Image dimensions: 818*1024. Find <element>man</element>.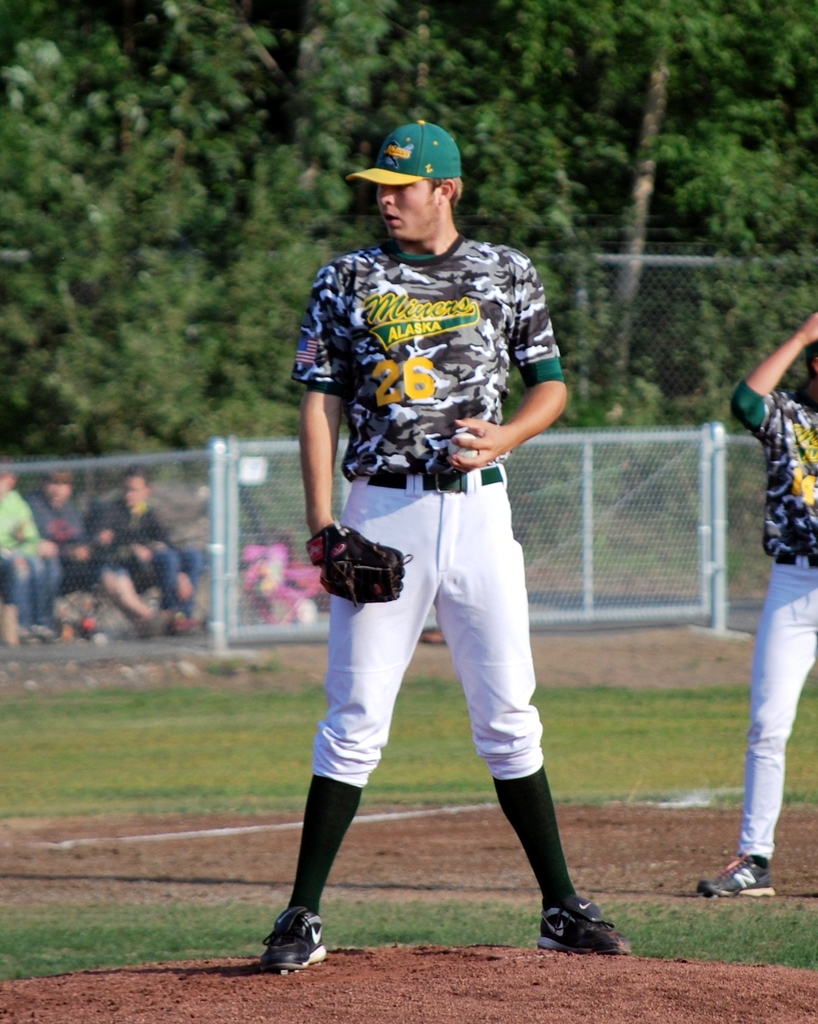
box(84, 465, 204, 637).
